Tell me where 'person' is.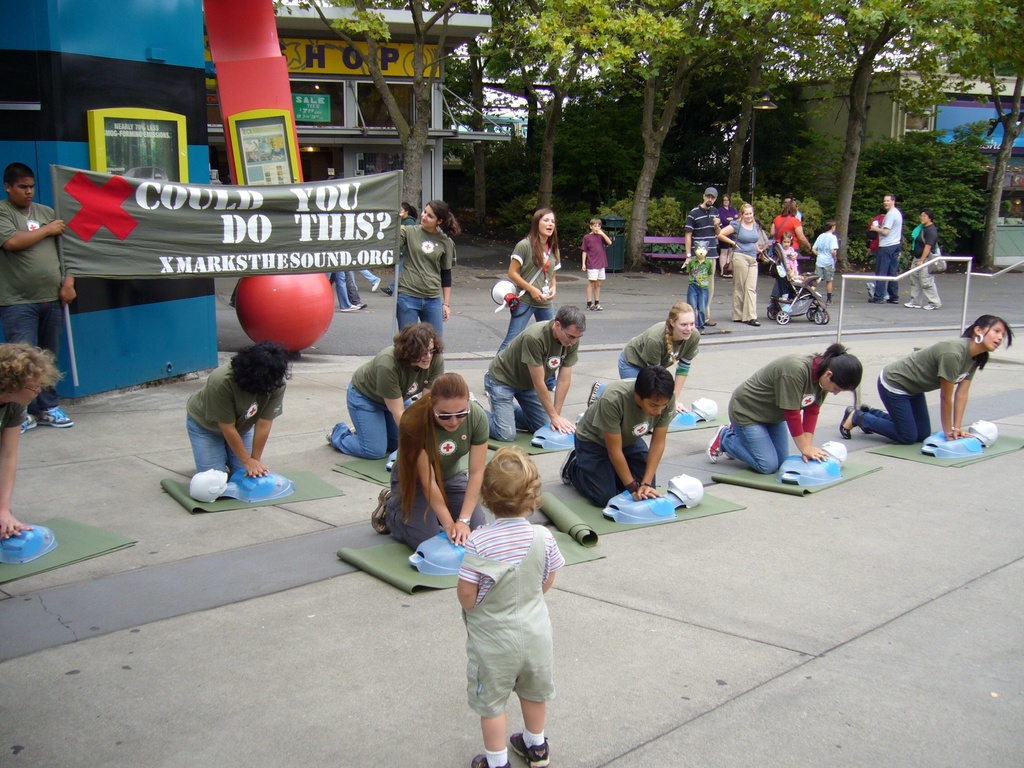
'person' is at l=581, t=216, r=612, b=311.
